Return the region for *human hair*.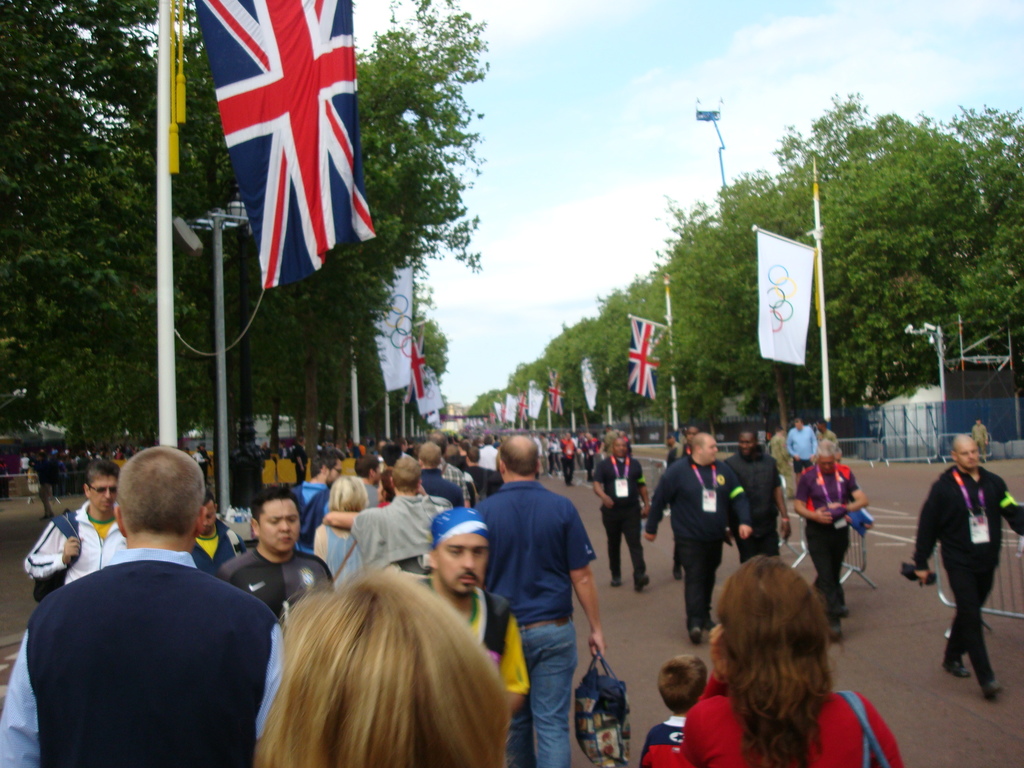
{"x1": 391, "y1": 456, "x2": 423, "y2": 495}.
